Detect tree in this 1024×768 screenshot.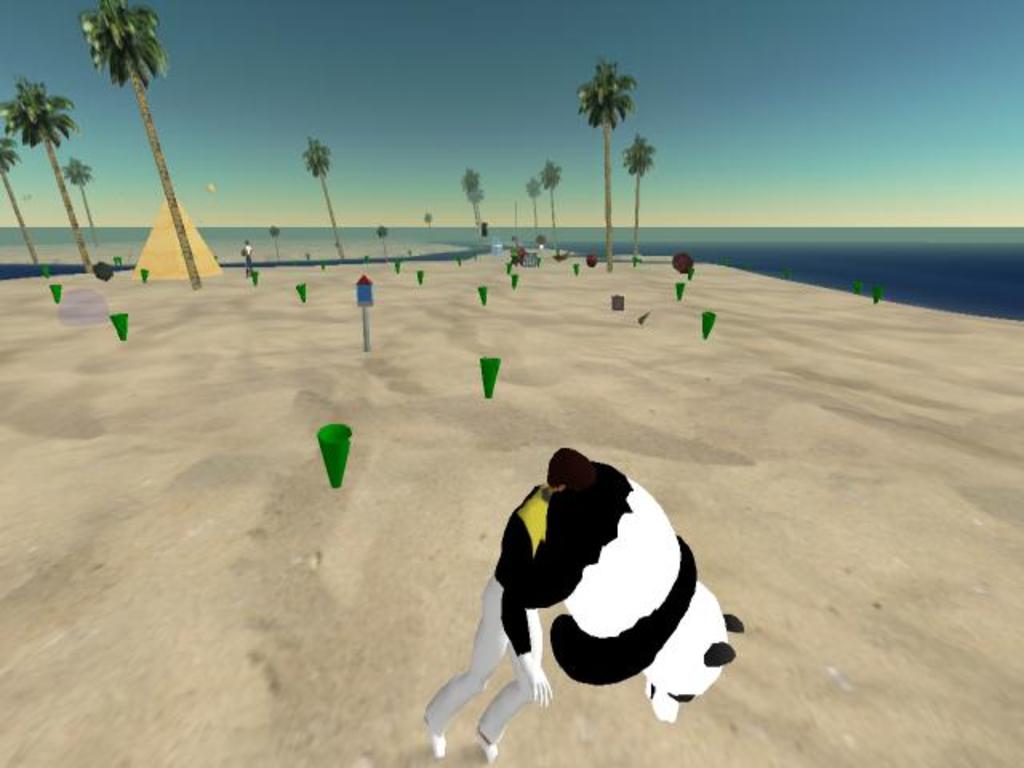
Detection: x1=78, y1=2, x2=219, y2=286.
